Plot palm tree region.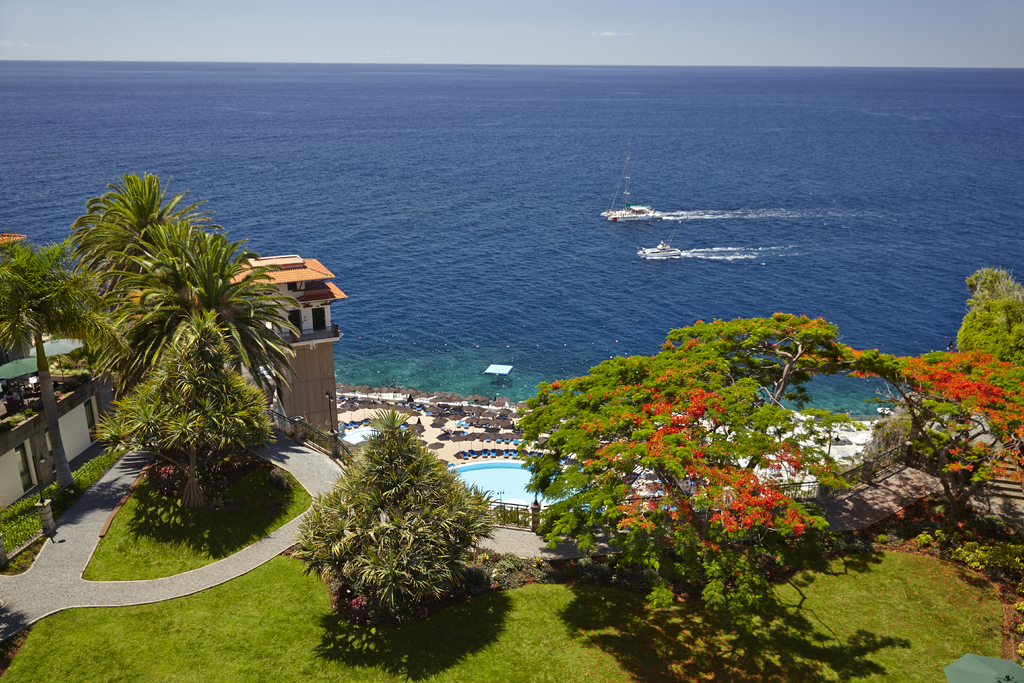
Plotted at [72, 188, 164, 340].
